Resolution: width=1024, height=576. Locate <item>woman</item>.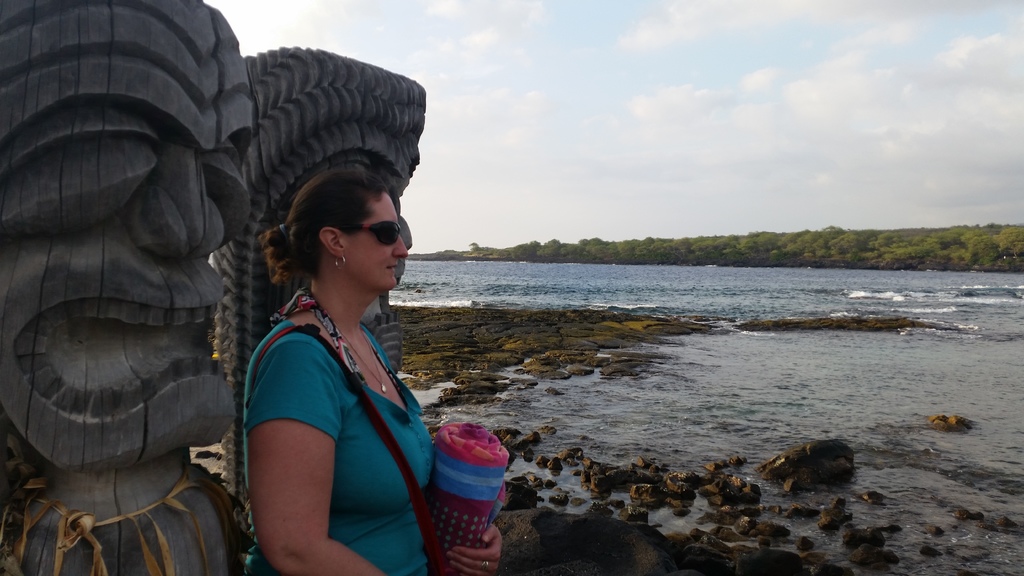
rect(216, 97, 462, 575).
